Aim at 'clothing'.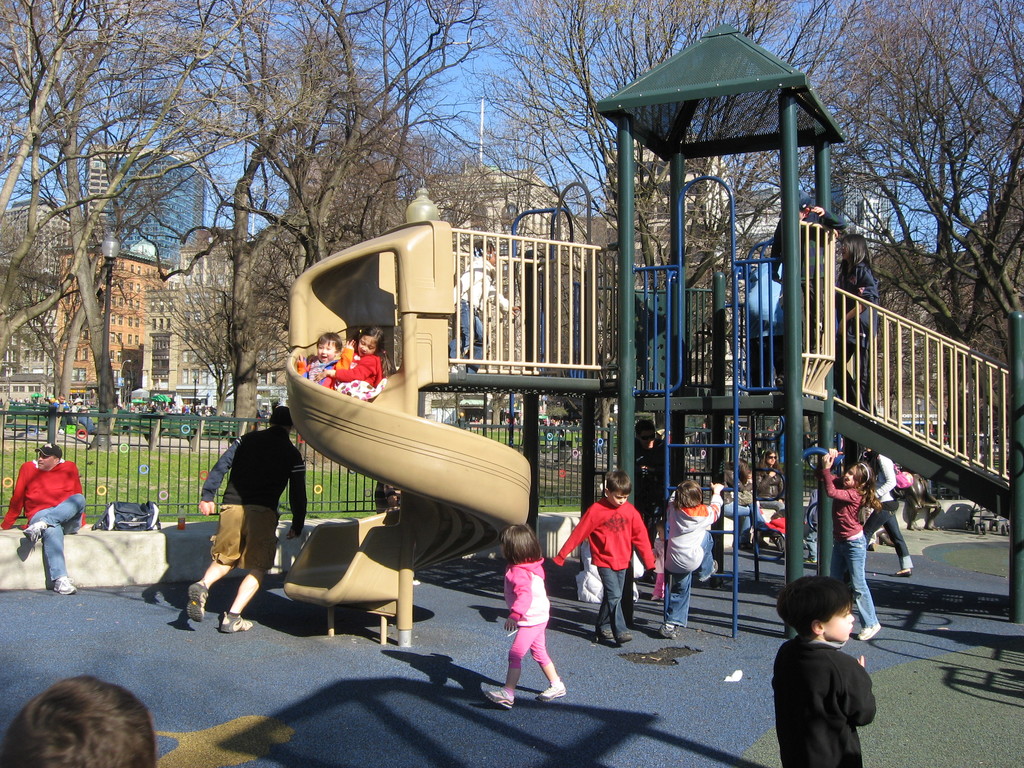
Aimed at left=821, top=465, right=876, bottom=627.
